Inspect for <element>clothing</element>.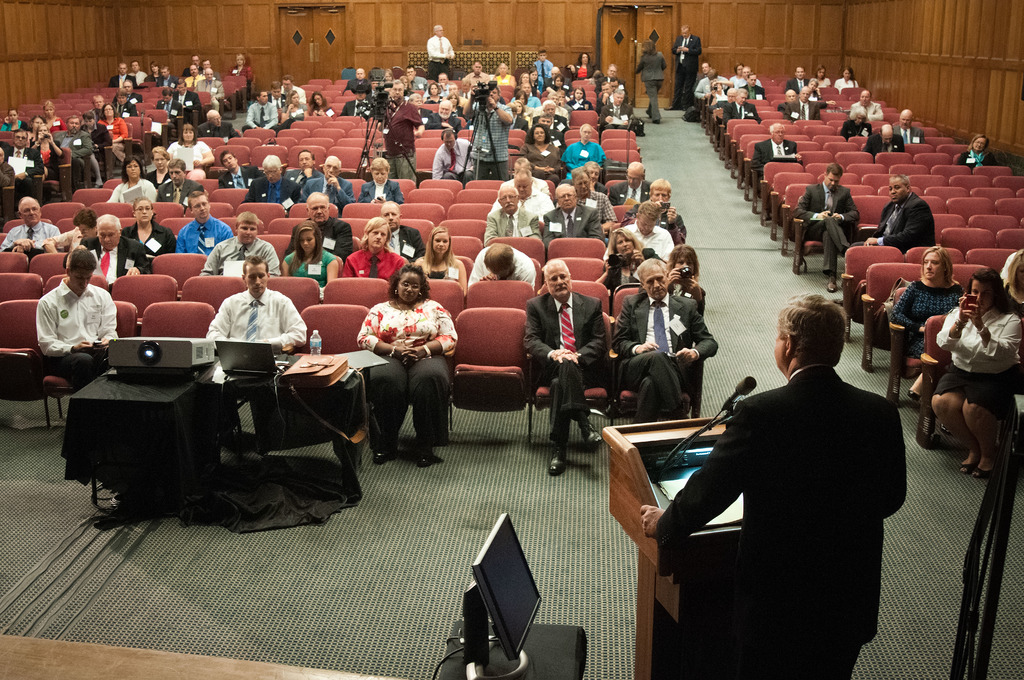
Inspection: select_region(607, 223, 677, 257).
